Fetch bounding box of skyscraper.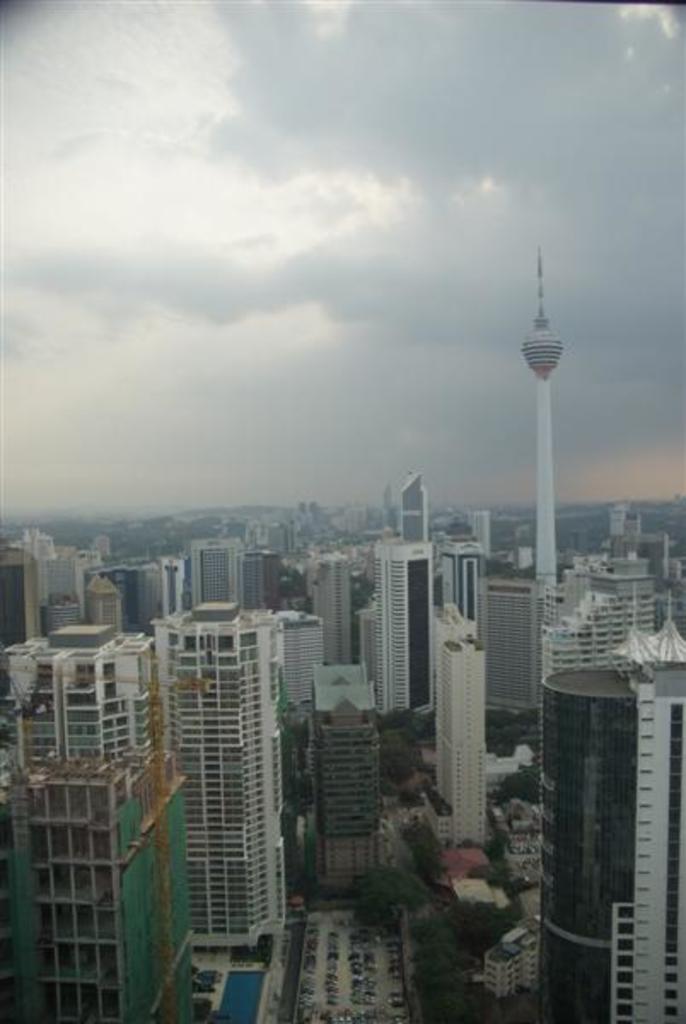
Bbox: rect(5, 606, 154, 754).
